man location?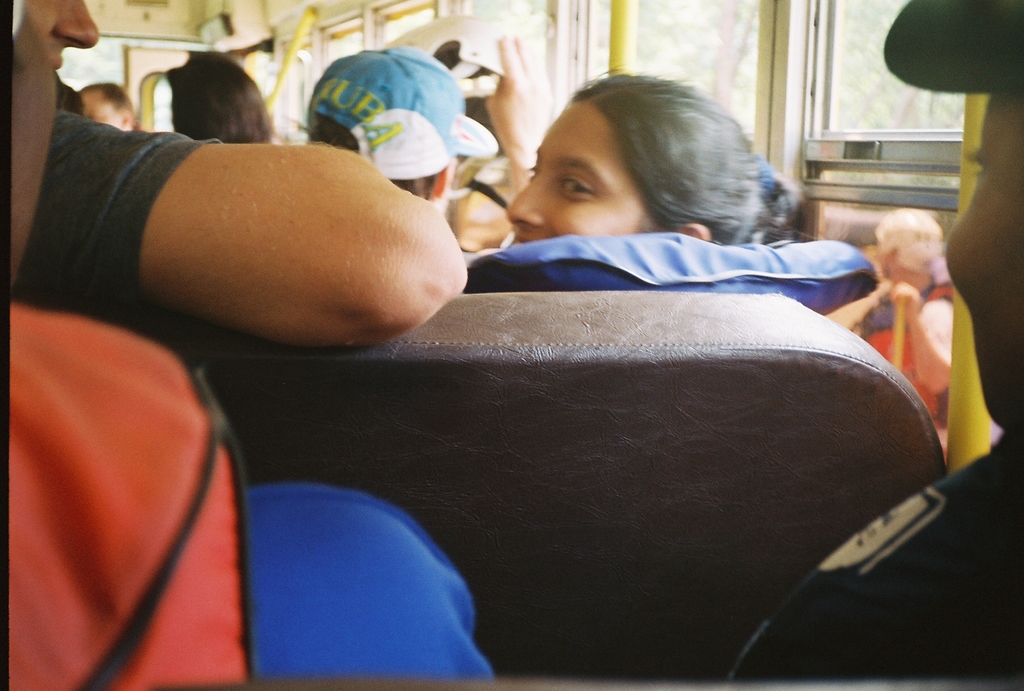
(77, 80, 147, 135)
